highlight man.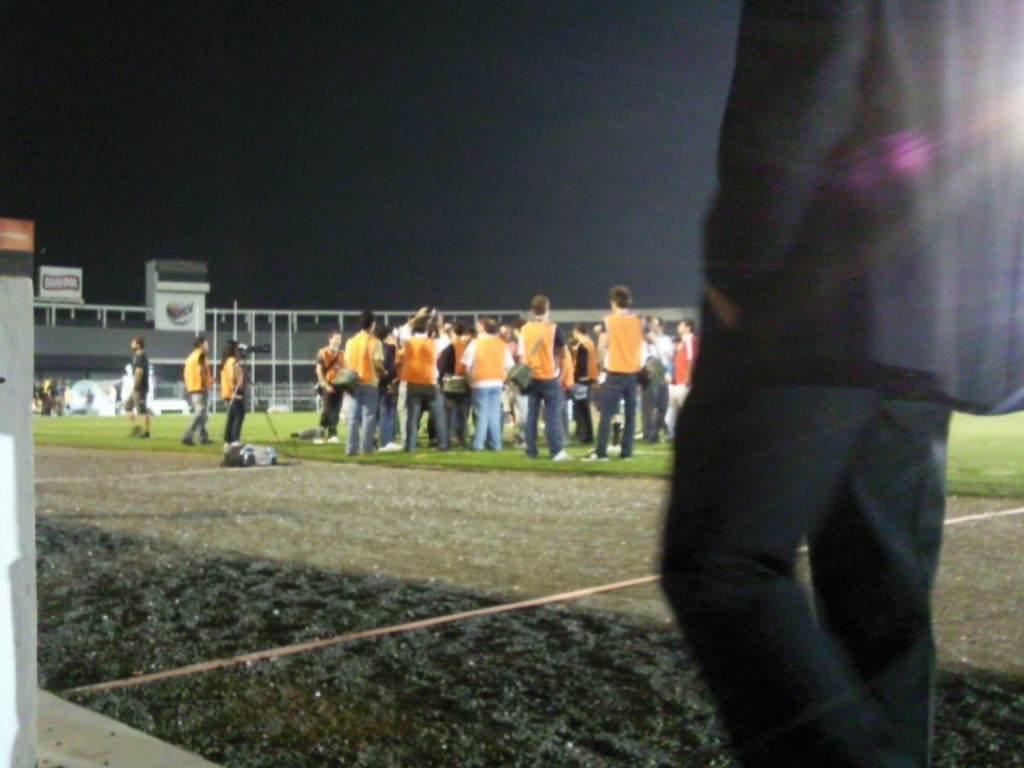
Highlighted region: bbox=[627, 3, 1016, 752].
